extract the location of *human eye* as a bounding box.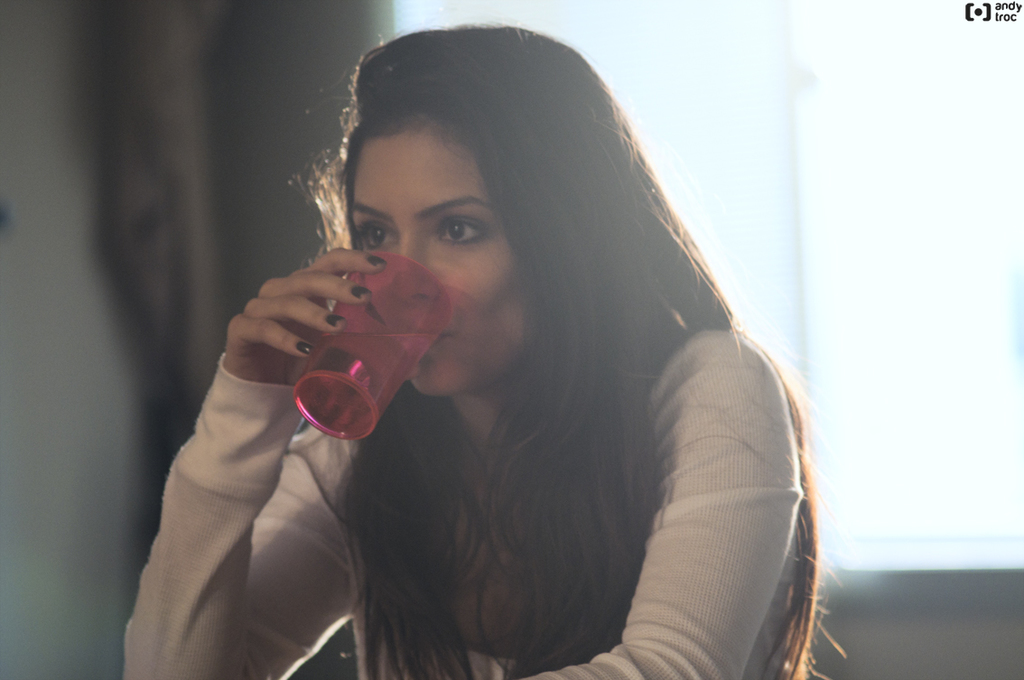
(353, 219, 399, 252).
